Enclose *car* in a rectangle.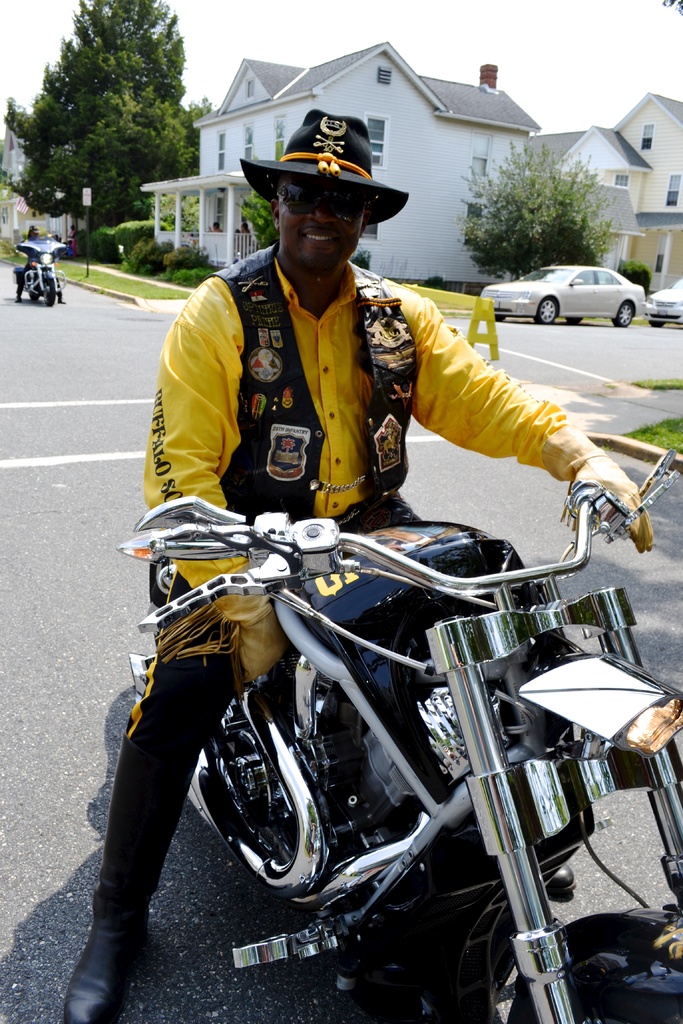
{"x1": 649, "y1": 281, "x2": 682, "y2": 328}.
